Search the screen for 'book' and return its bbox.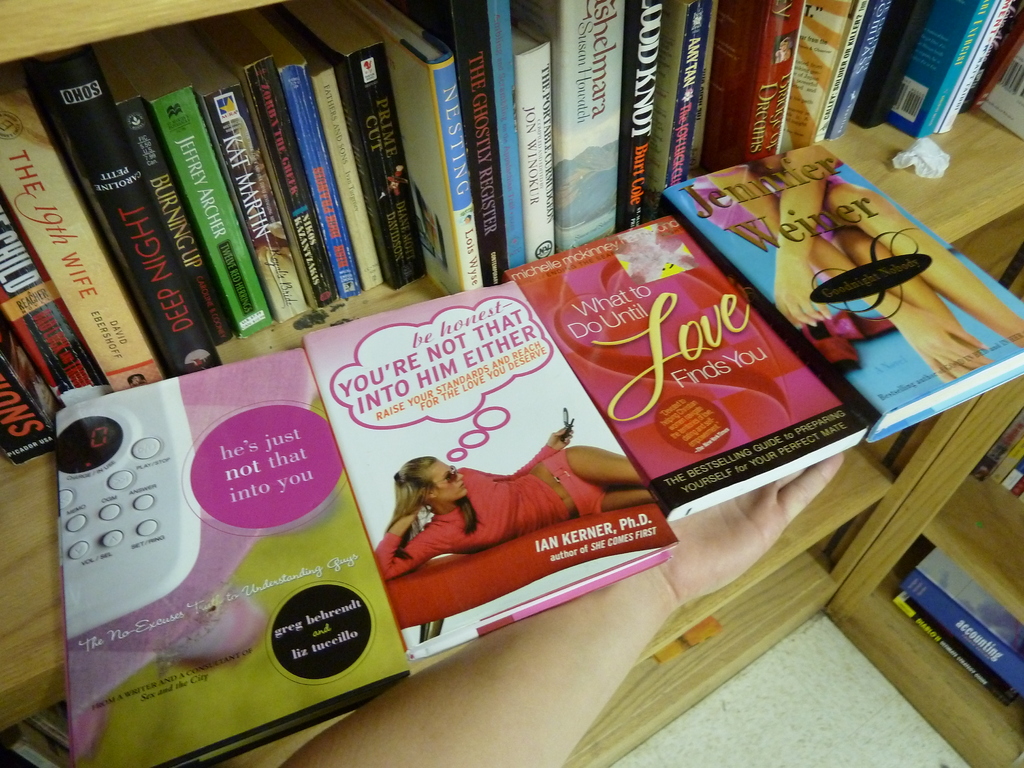
Found: bbox(310, 271, 668, 668).
